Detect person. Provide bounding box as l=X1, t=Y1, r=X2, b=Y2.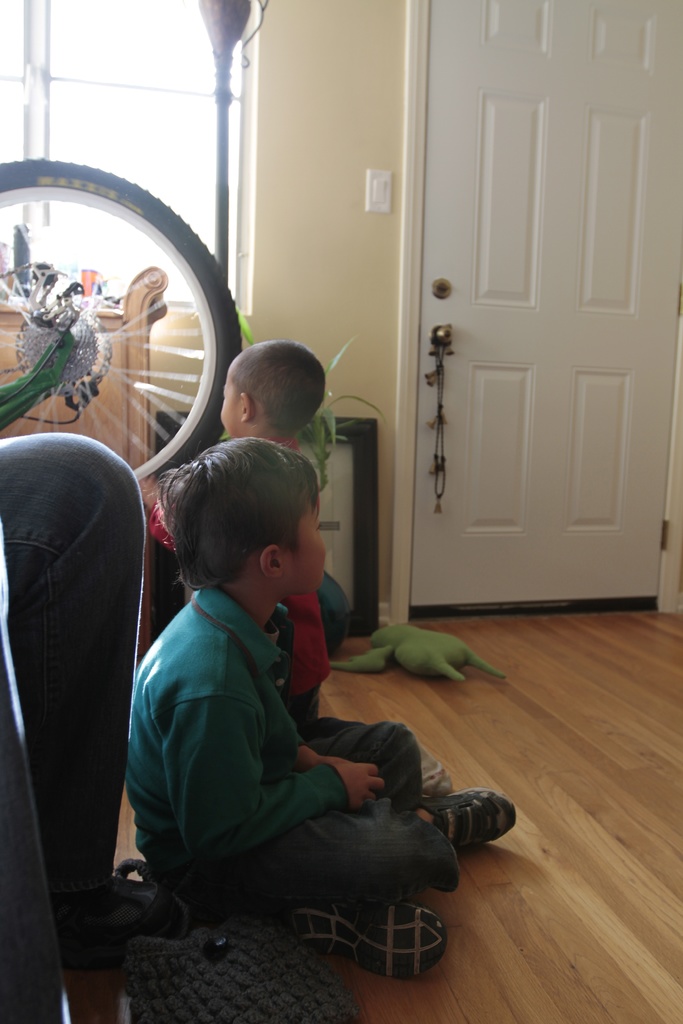
l=133, t=339, r=332, b=724.
